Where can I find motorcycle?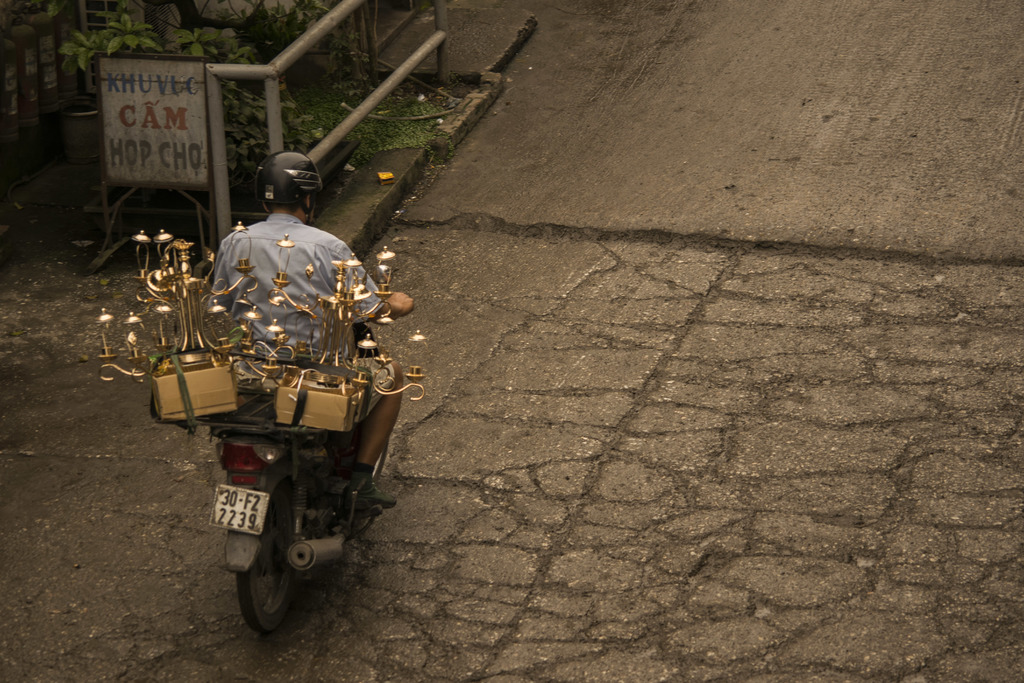
You can find it at box=[153, 268, 416, 632].
